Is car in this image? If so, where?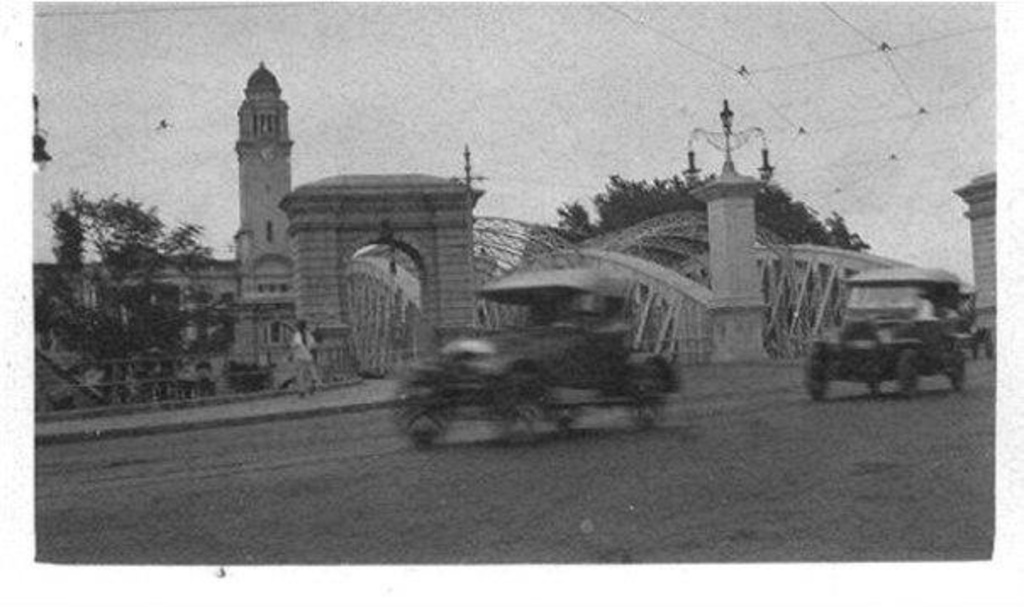
Yes, at bbox=[807, 265, 968, 397].
